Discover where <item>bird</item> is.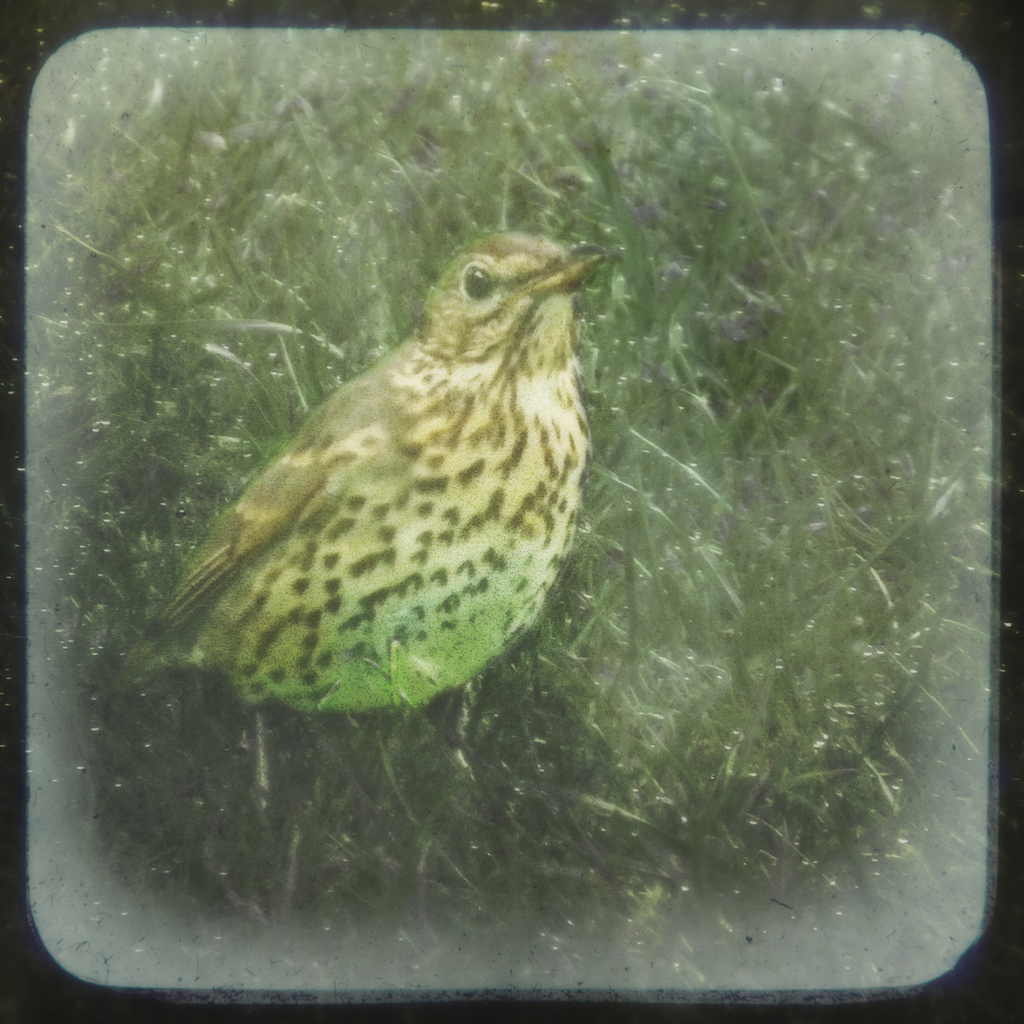
Discovered at 144,240,599,745.
